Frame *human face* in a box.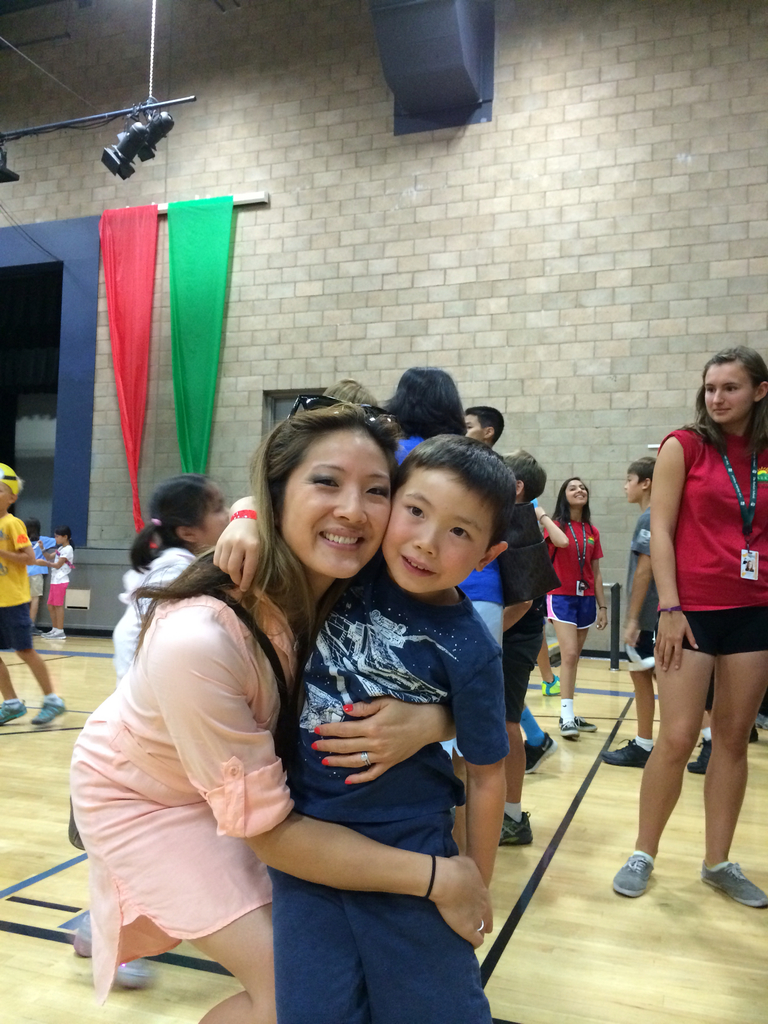
<box>460,408,484,440</box>.
